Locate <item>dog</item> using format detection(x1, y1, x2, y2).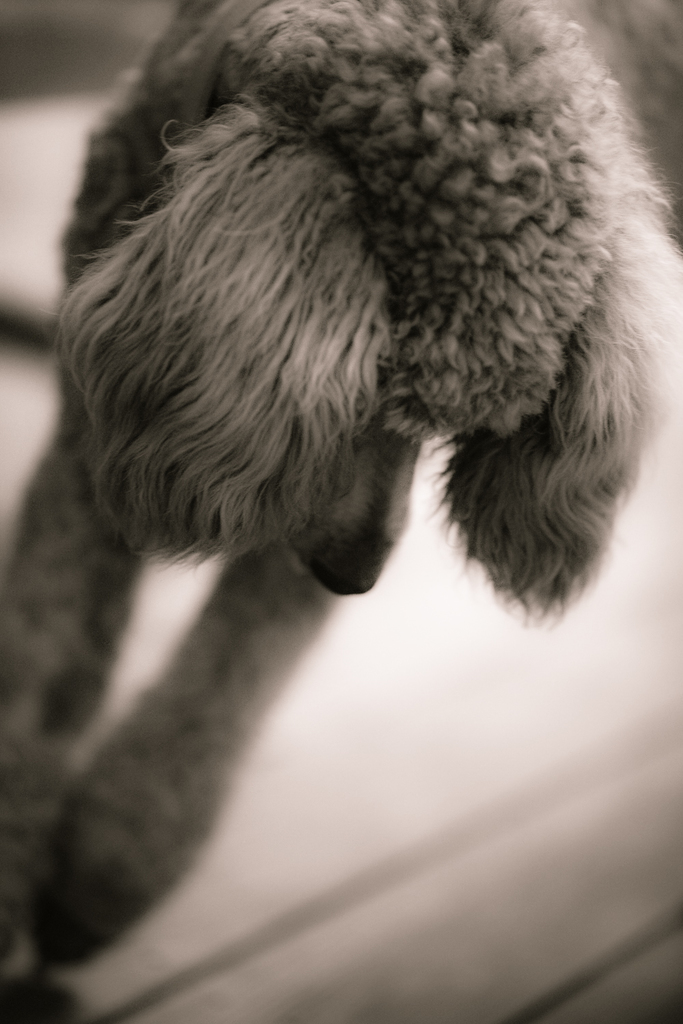
detection(0, 0, 682, 987).
